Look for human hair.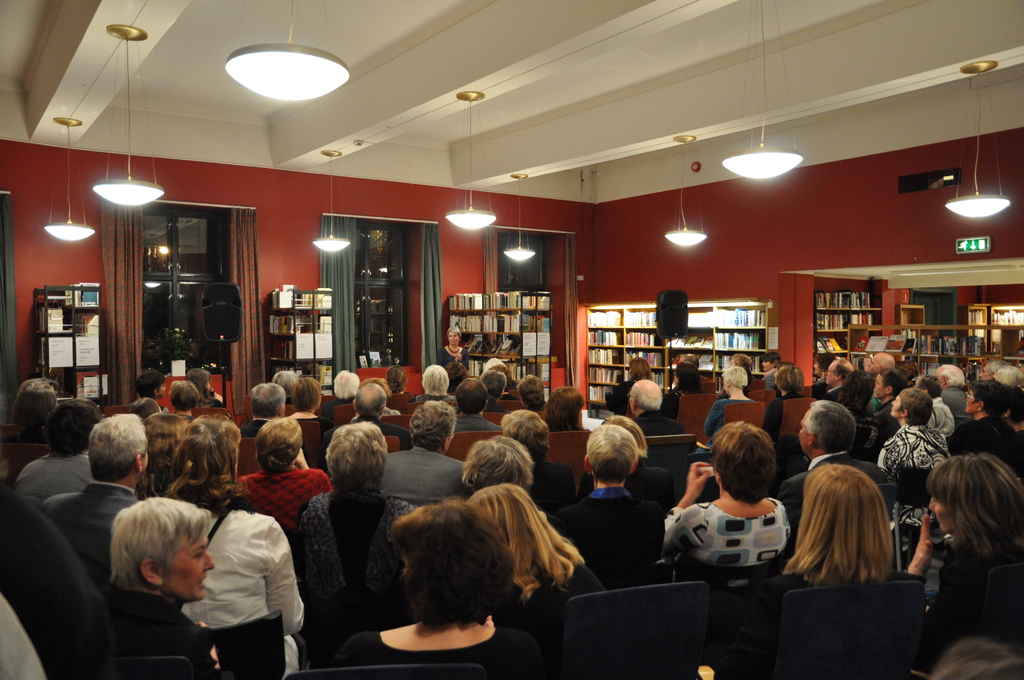
Found: (x1=779, y1=462, x2=899, y2=590).
